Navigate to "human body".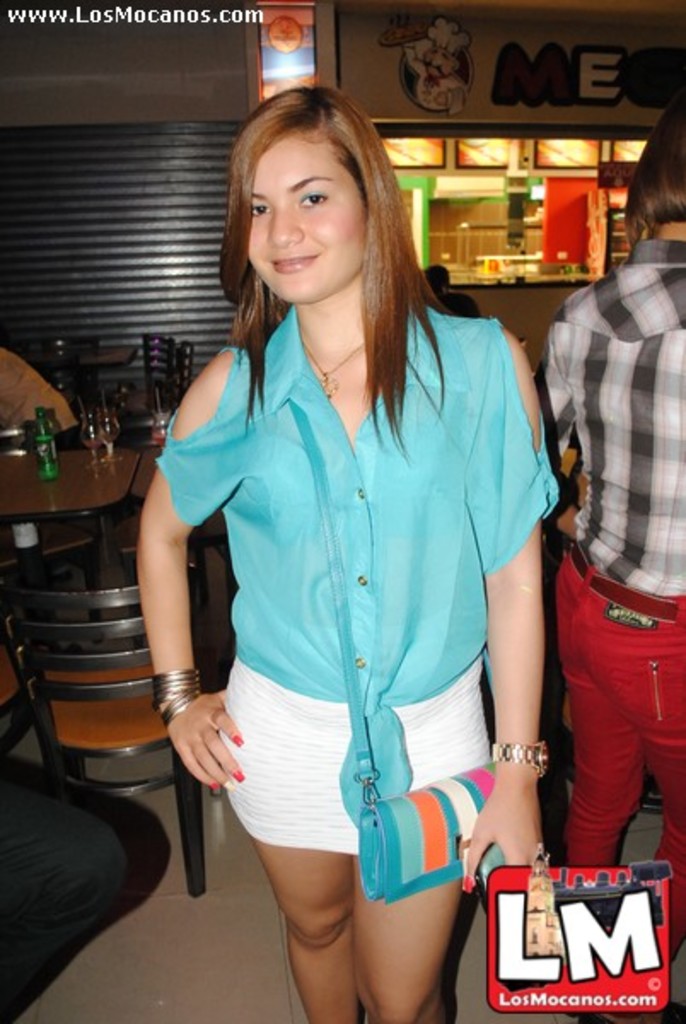
Navigation target: [left=543, top=237, right=684, bottom=1022].
